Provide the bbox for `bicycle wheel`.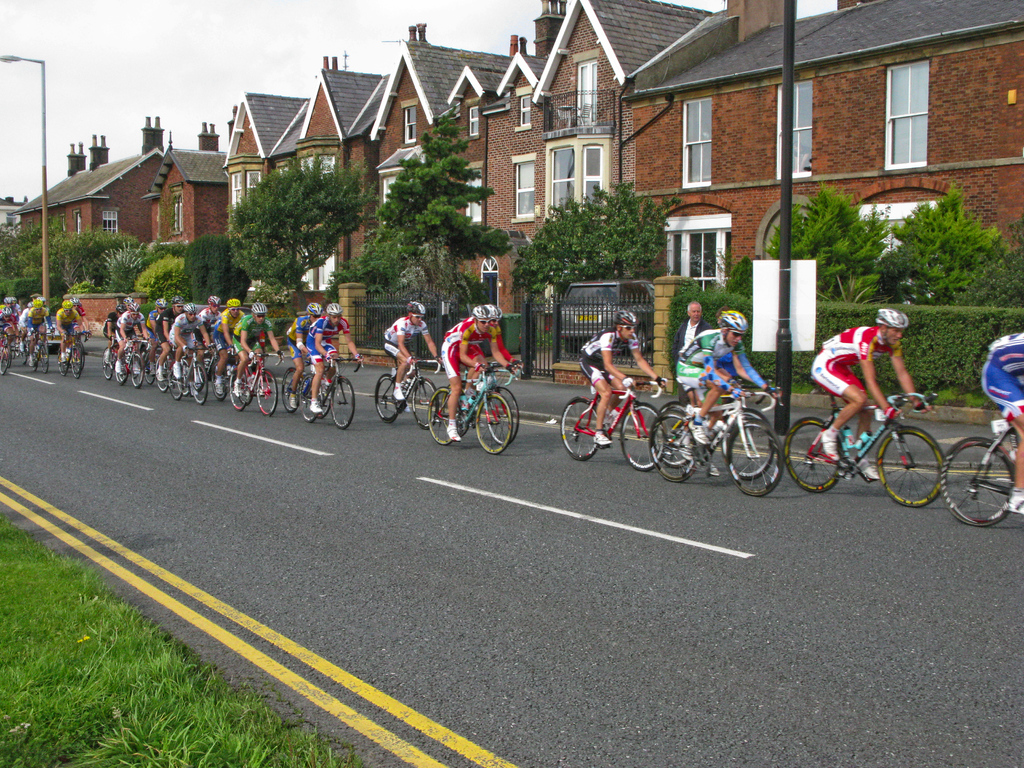
(x1=328, y1=372, x2=359, y2=432).
